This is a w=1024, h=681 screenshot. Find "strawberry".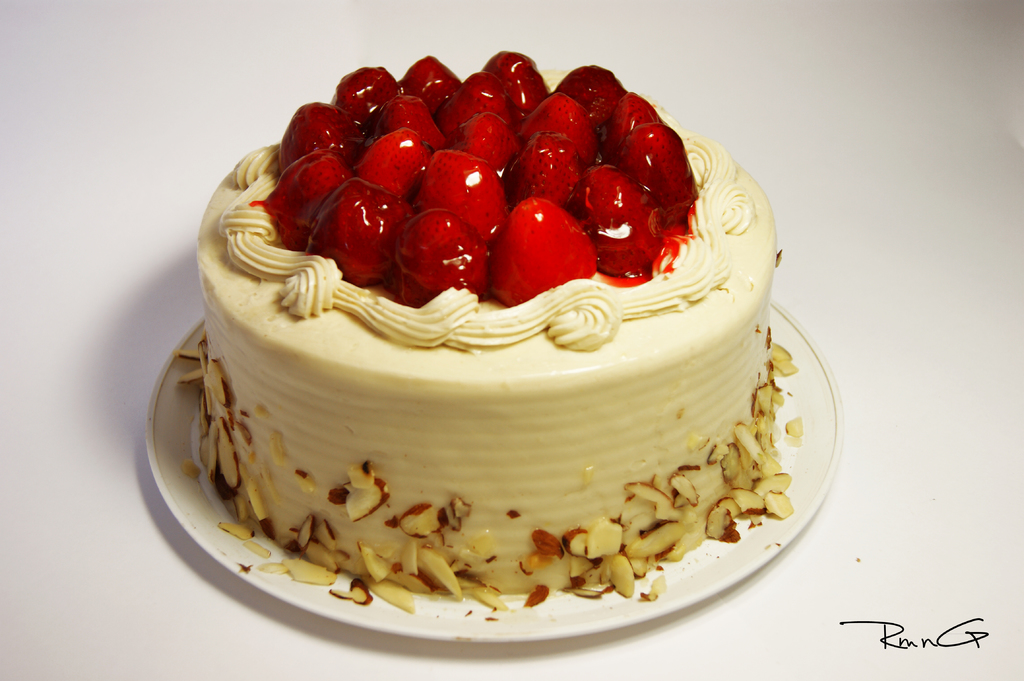
Bounding box: detection(410, 146, 514, 235).
